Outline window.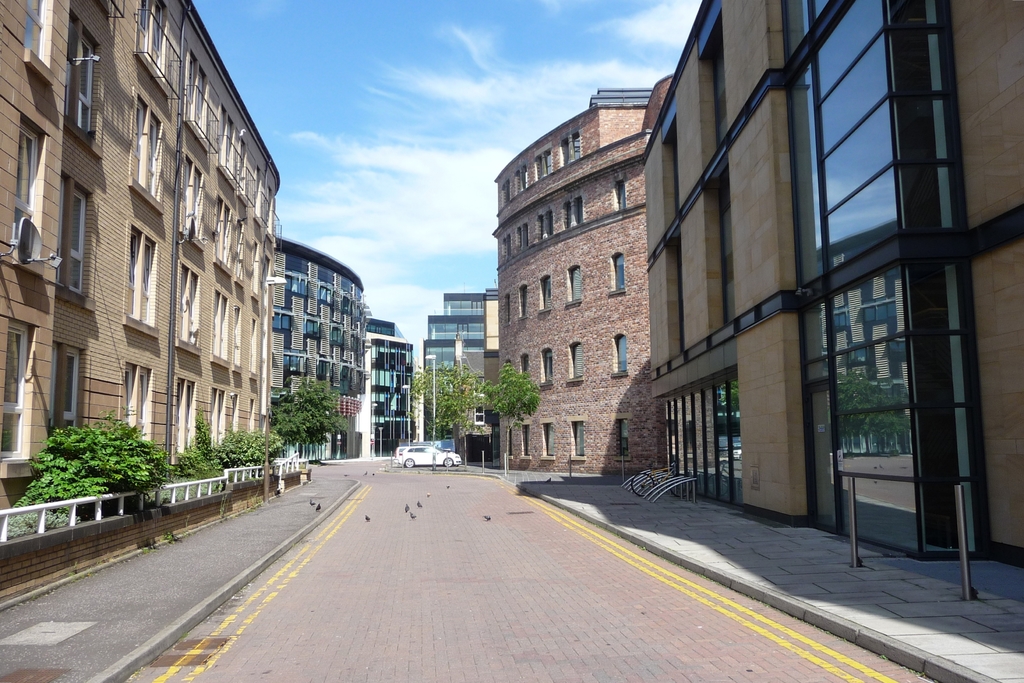
Outline: pyautogui.locateOnScreen(607, 252, 626, 293).
